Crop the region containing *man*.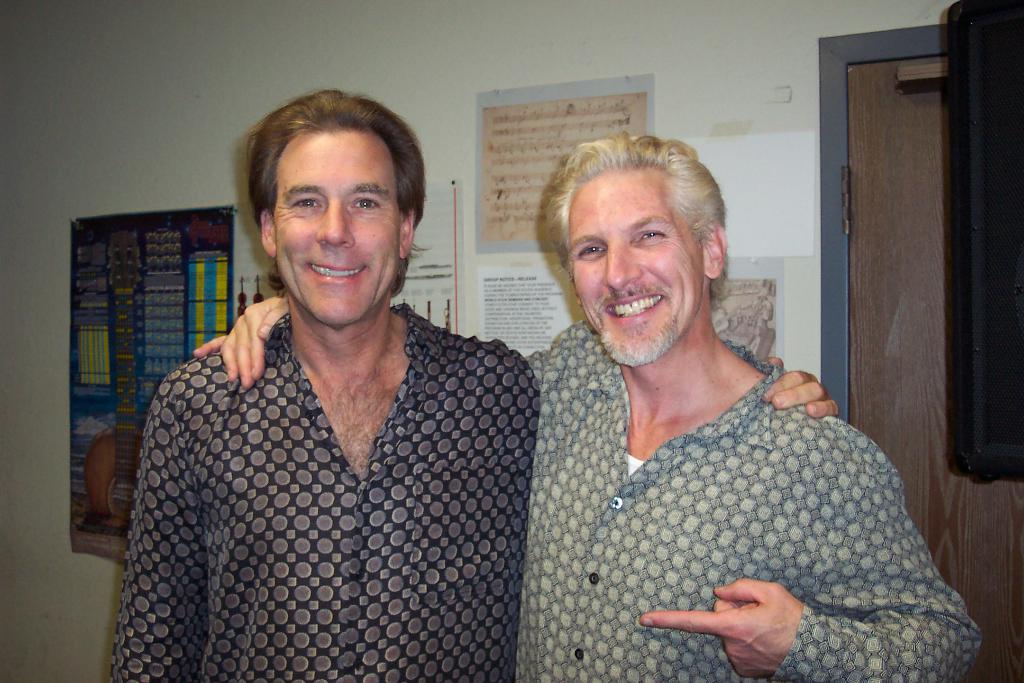
Crop region: detection(189, 129, 986, 682).
